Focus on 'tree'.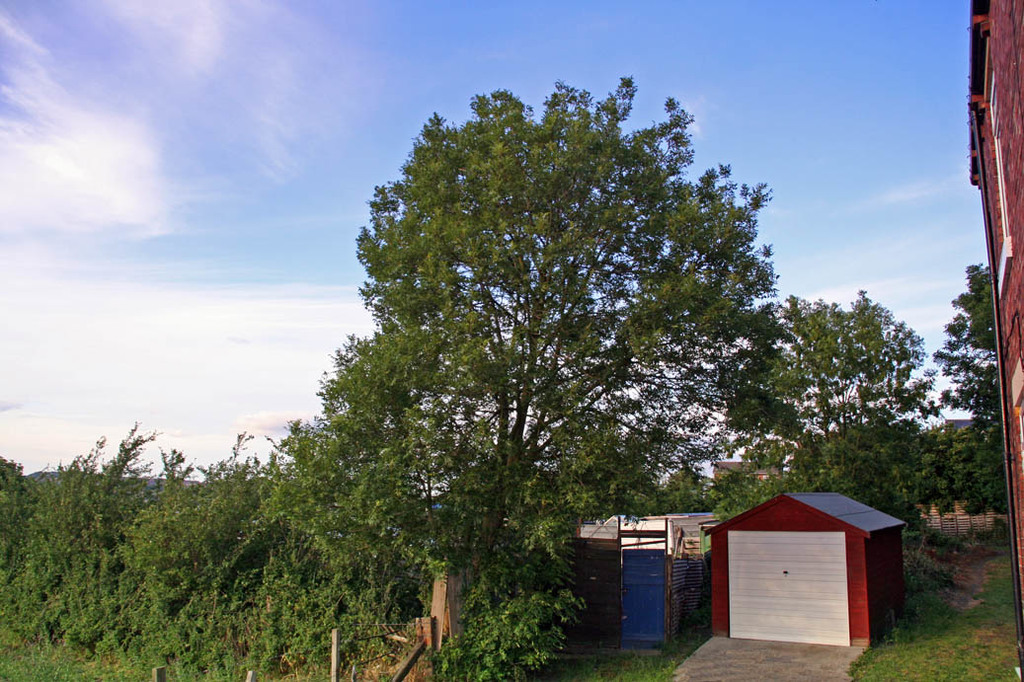
Focused at x1=936 y1=264 x2=1000 y2=451.
